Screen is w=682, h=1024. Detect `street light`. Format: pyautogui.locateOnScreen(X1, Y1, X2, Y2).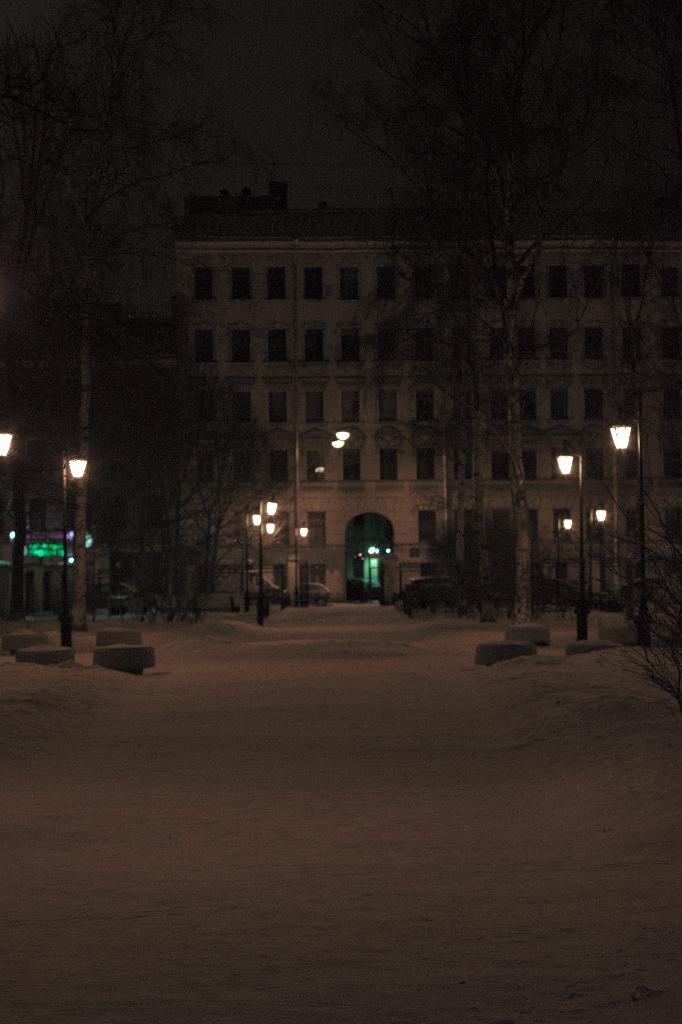
pyautogui.locateOnScreen(607, 410, 646, 638).
